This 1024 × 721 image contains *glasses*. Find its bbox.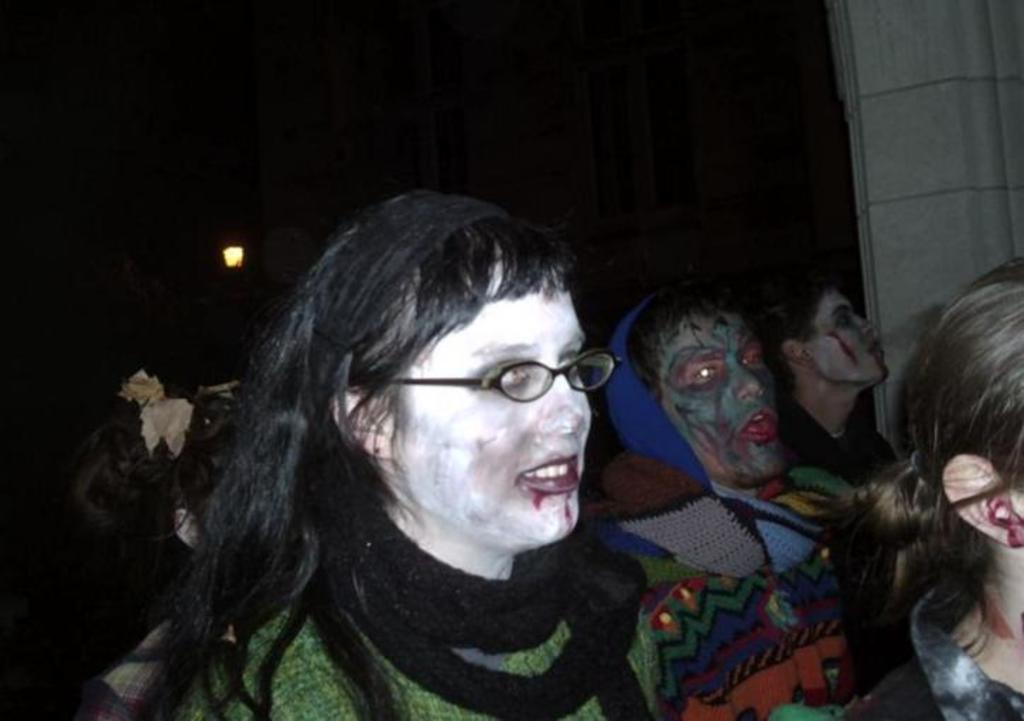
[392,344,624,403].
